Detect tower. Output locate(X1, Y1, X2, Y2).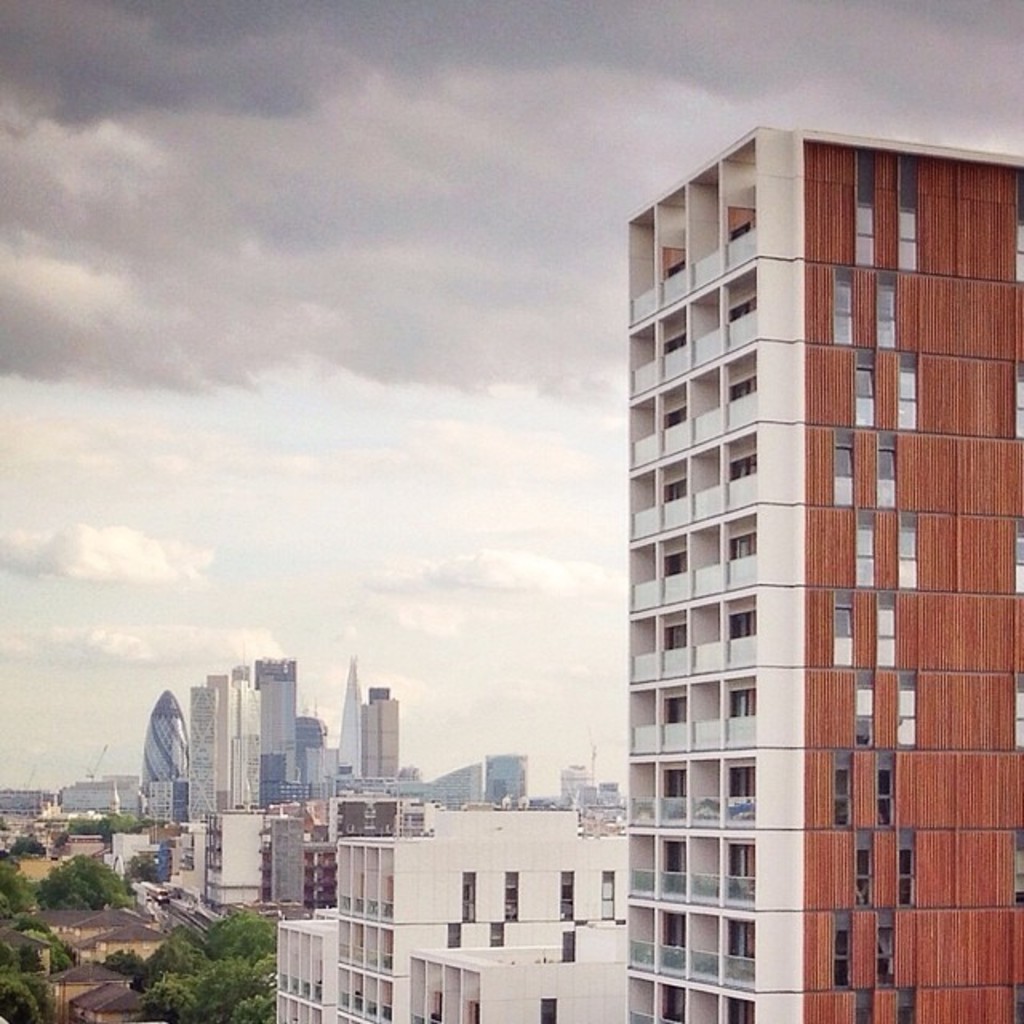
locate(333, 654, 363, 781).
